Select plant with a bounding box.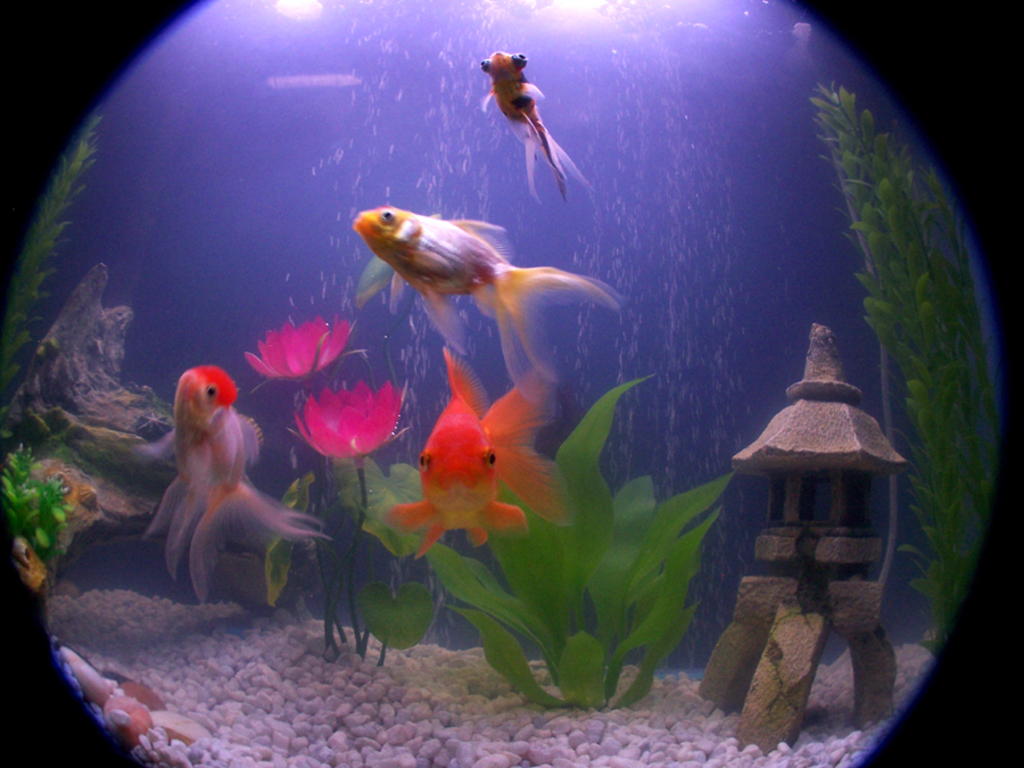
<region>393, 379, 735, 705</region>.
